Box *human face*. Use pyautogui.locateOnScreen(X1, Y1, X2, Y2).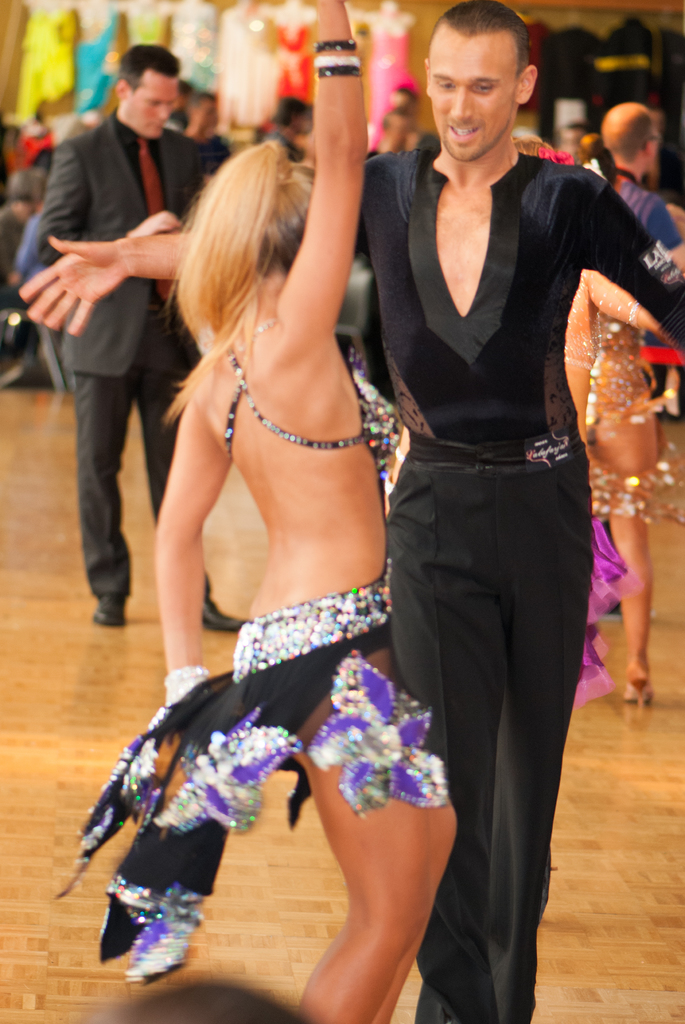
pyautogui.locateOnScreen(128, 73, 177, 138).
